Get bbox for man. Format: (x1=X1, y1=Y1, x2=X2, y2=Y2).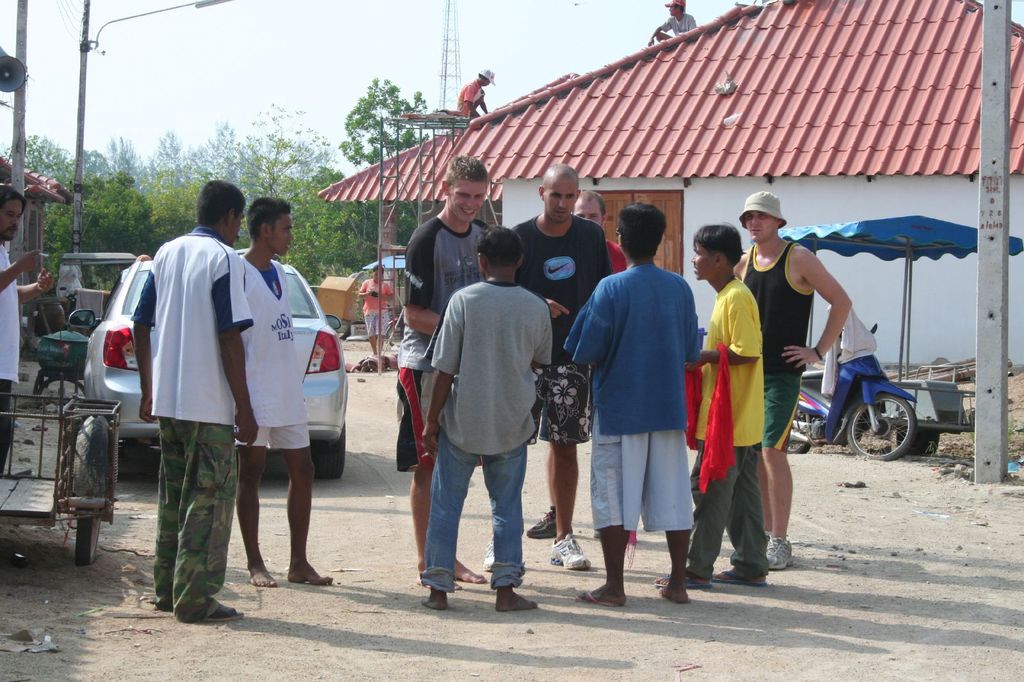
(x1=646, y1=0, x2=699, y2=45).
